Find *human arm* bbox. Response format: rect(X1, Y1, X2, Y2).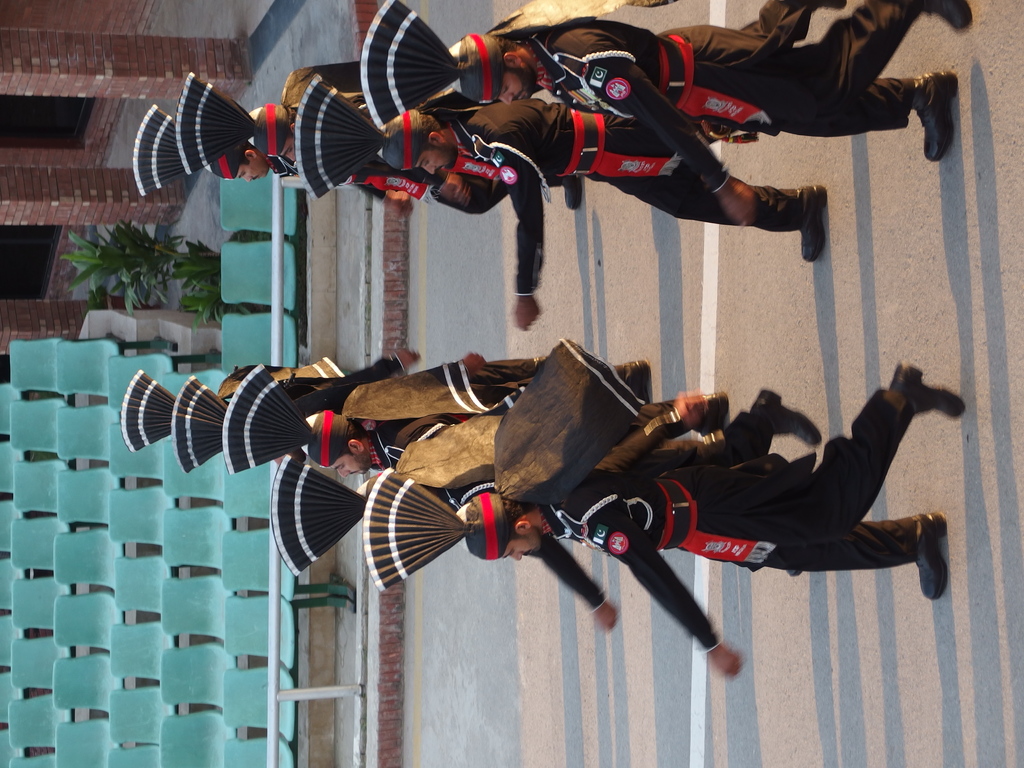
rect(531, 534, 619, 636).
